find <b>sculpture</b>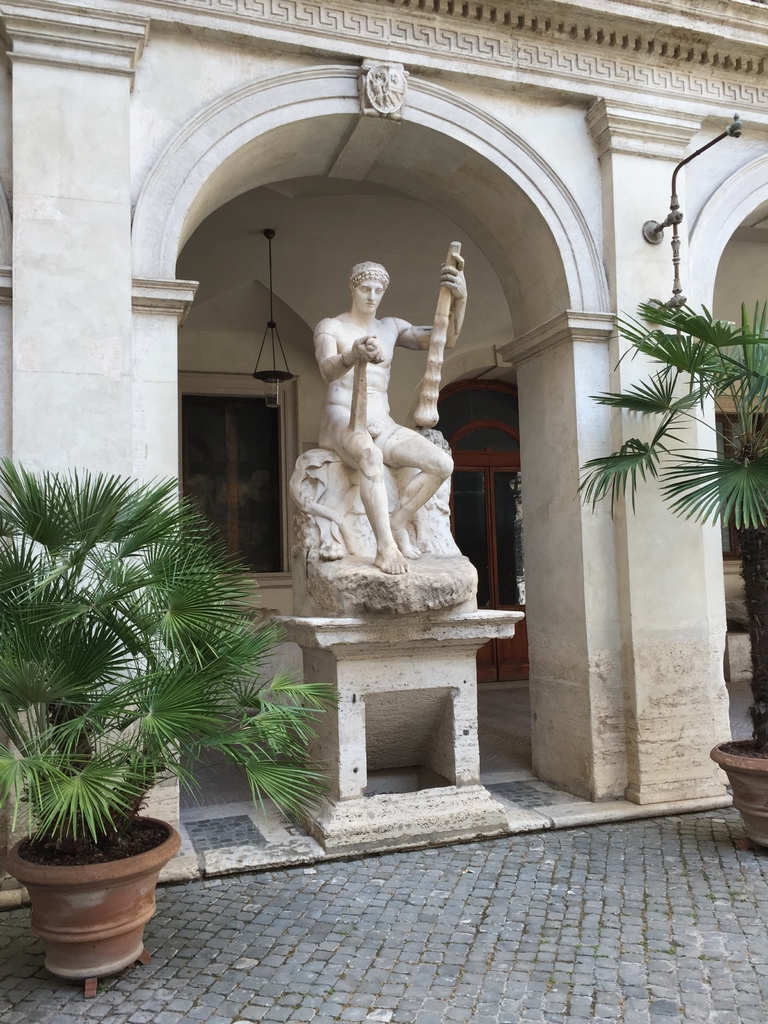
<box>279,227,492,640</box>
